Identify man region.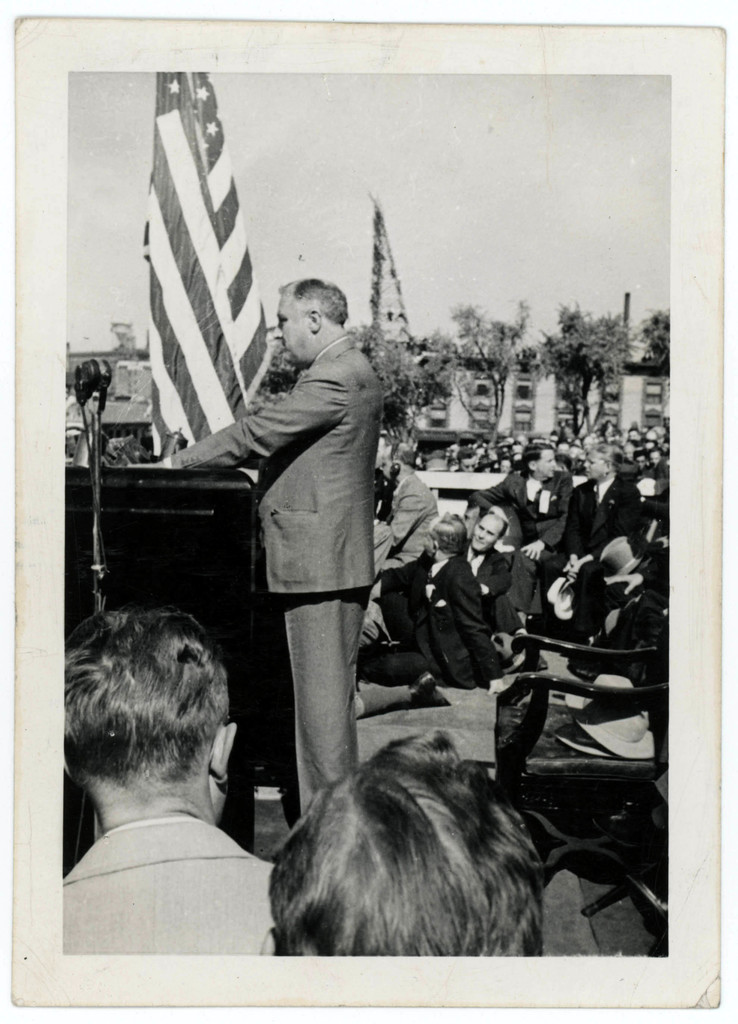
Region: l=271, t=731, r=541, b=967.
